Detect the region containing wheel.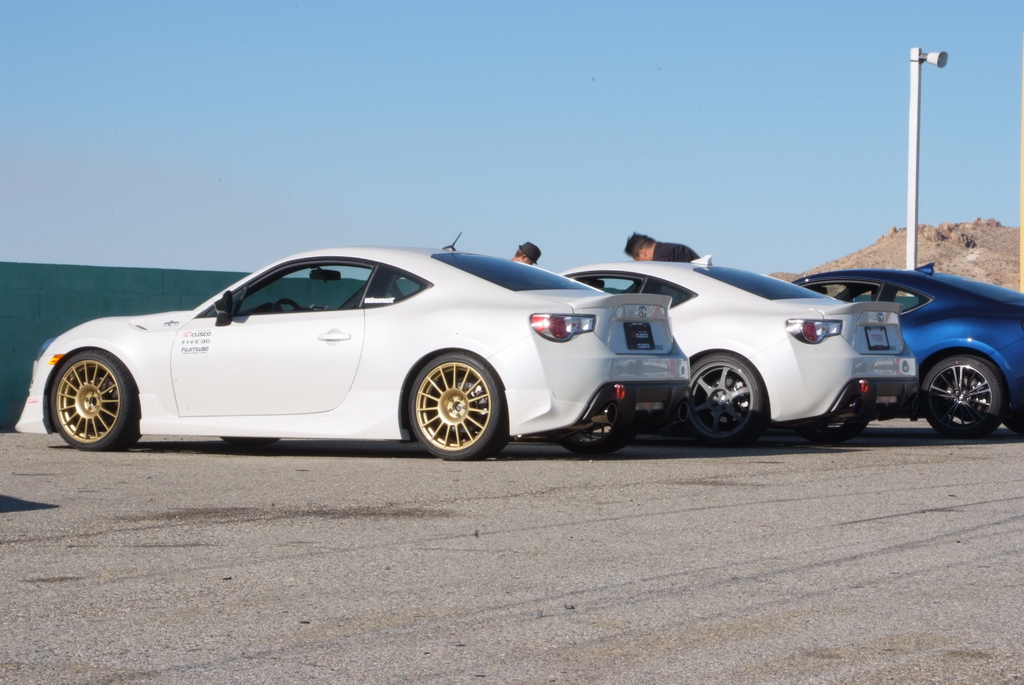
pyautogui.locateOnScreen(674, 354, 767, 450).
